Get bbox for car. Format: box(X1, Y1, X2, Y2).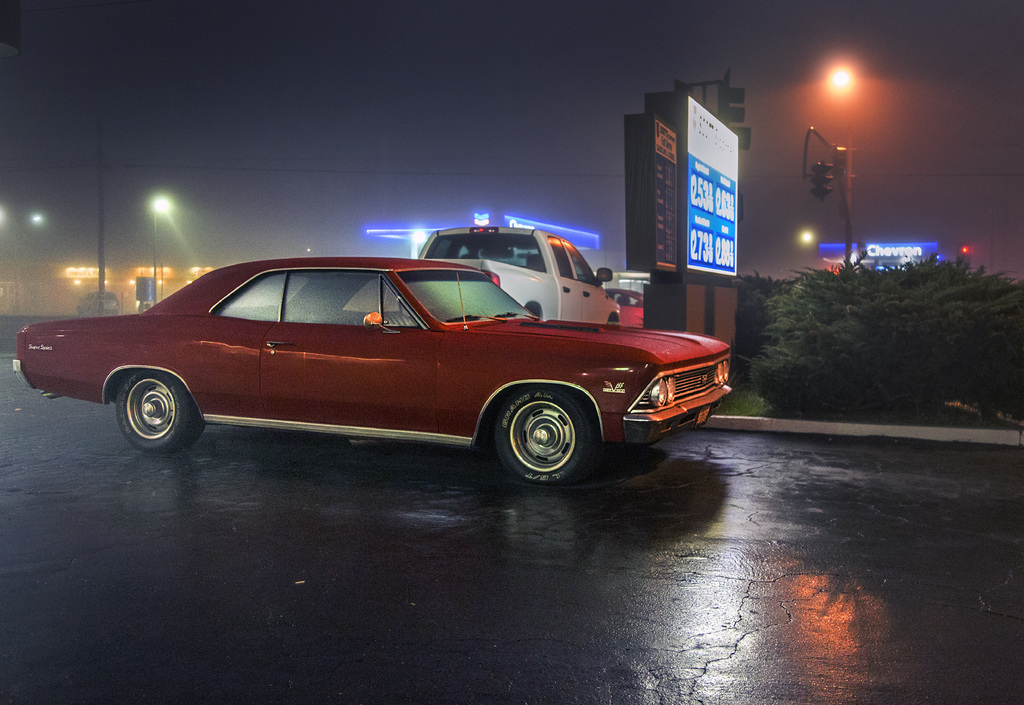
box(601, 289, 642, 329).
